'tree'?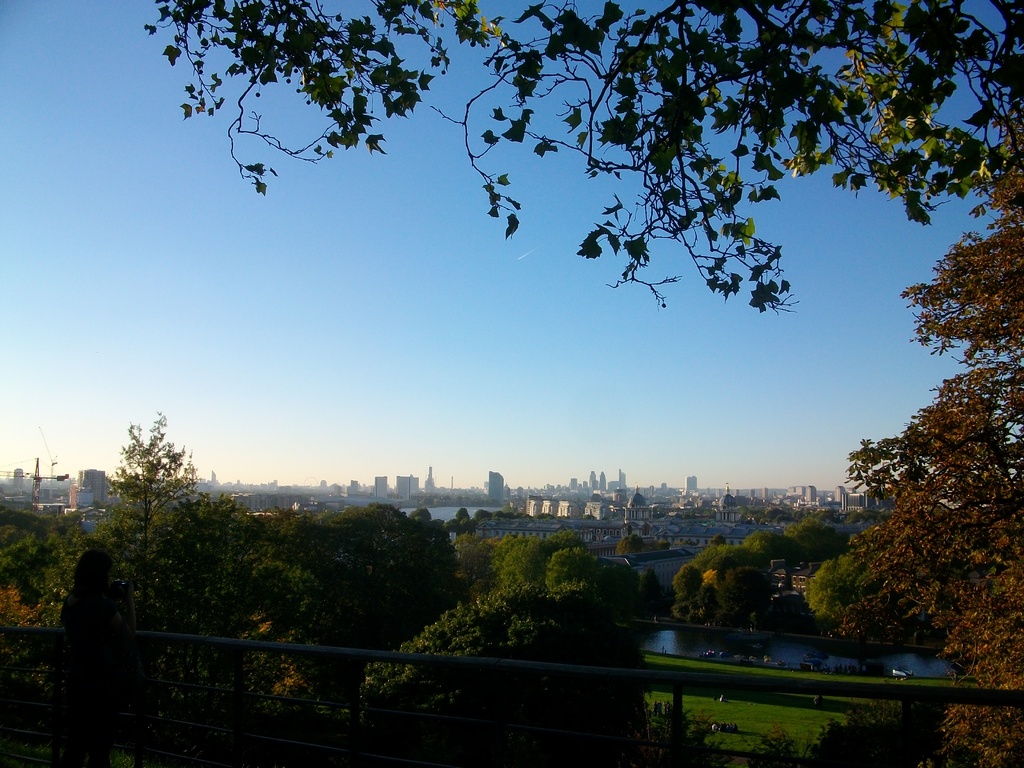
region(142, 0, 1023, 316)
